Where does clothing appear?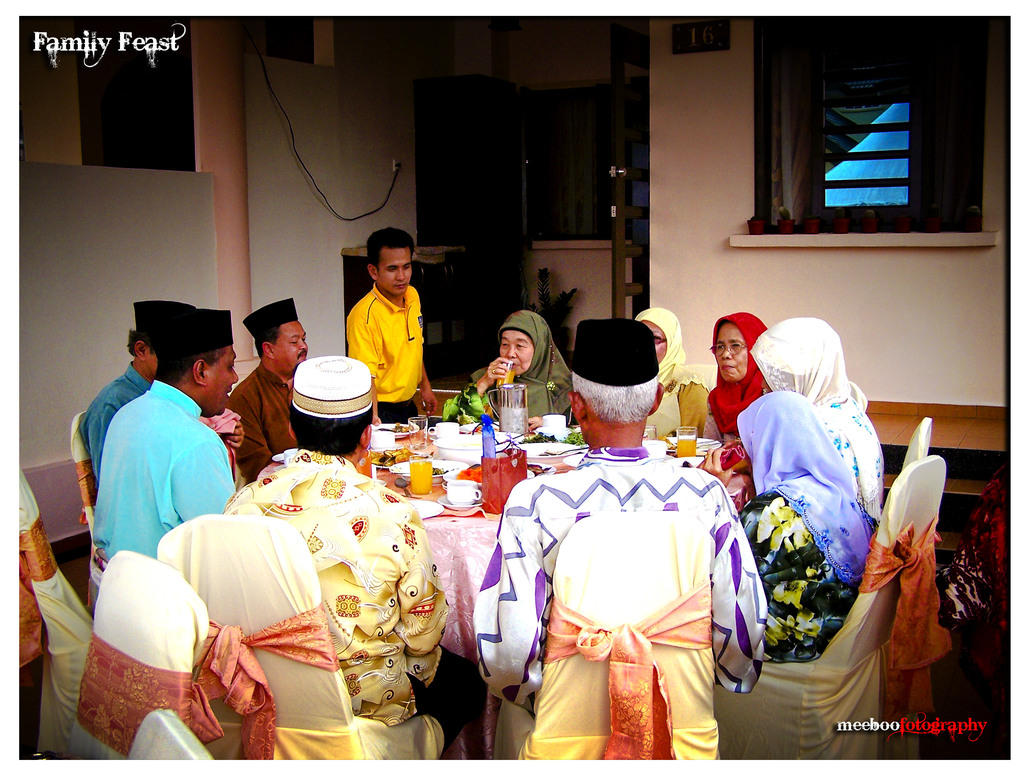
Appears at [737, 493, 858, 663].
